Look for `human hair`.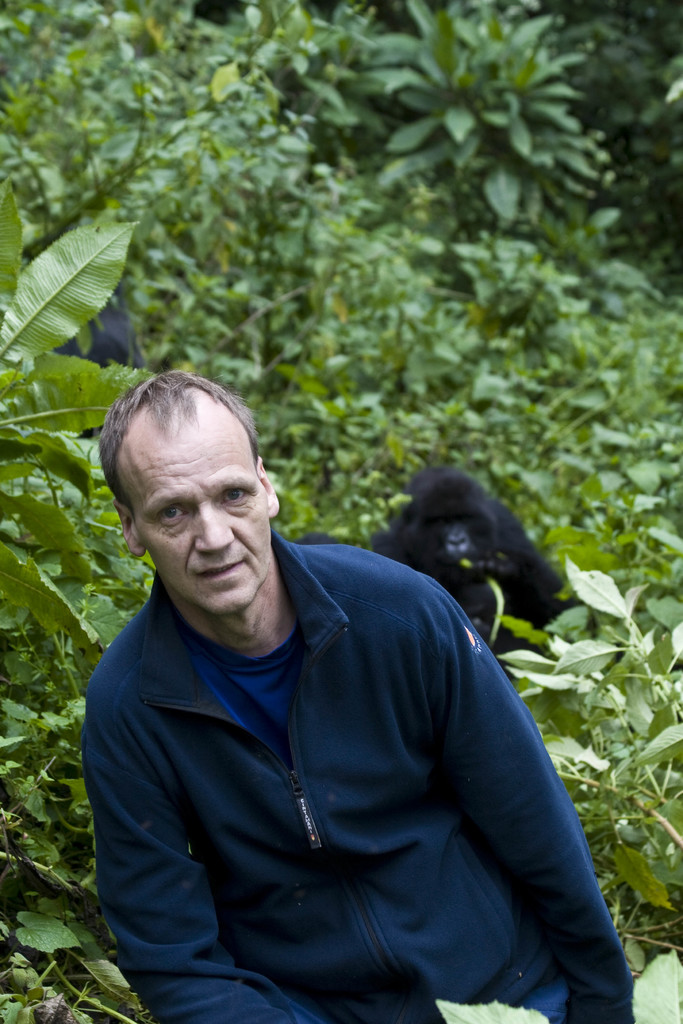
Found: Rect(89, 371, 247, 561).
